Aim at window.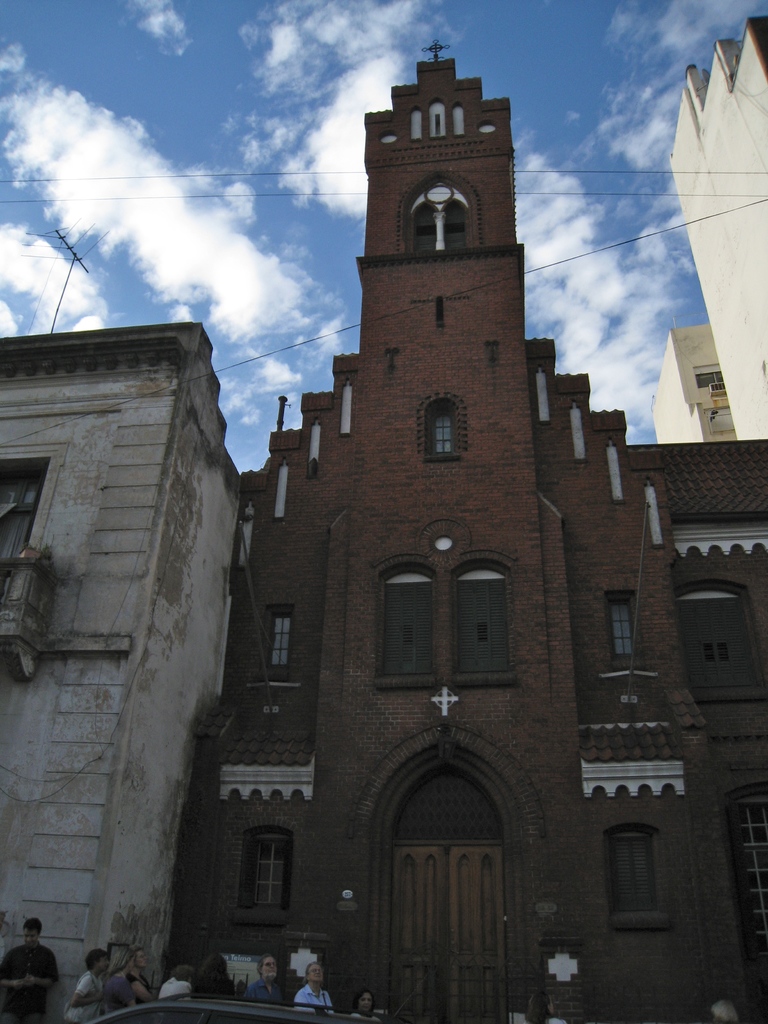
Aimed at box(232, 821, 289, 926).
